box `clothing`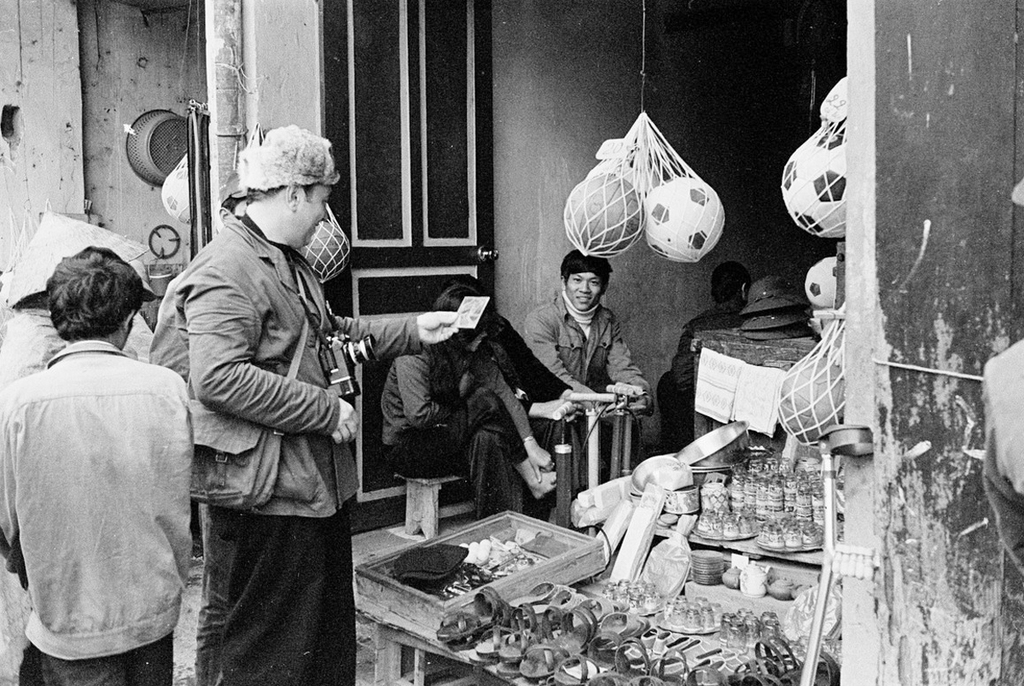
<region>0, 342, 202, 685</region>
